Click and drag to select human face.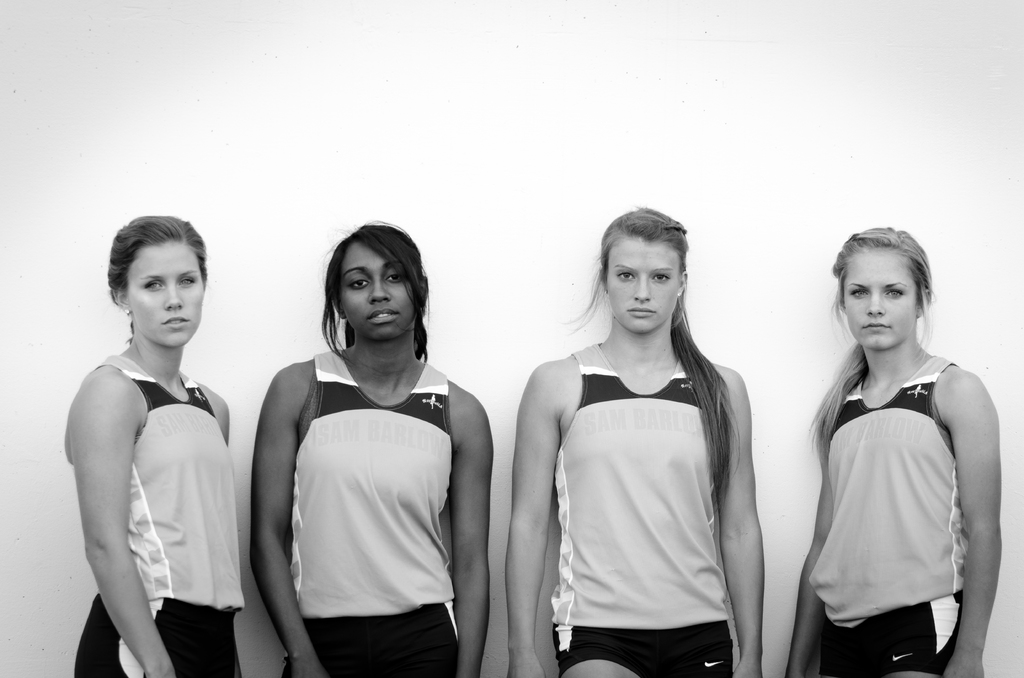
Selection: (left=845, top=246, right=918, bottom=350).
